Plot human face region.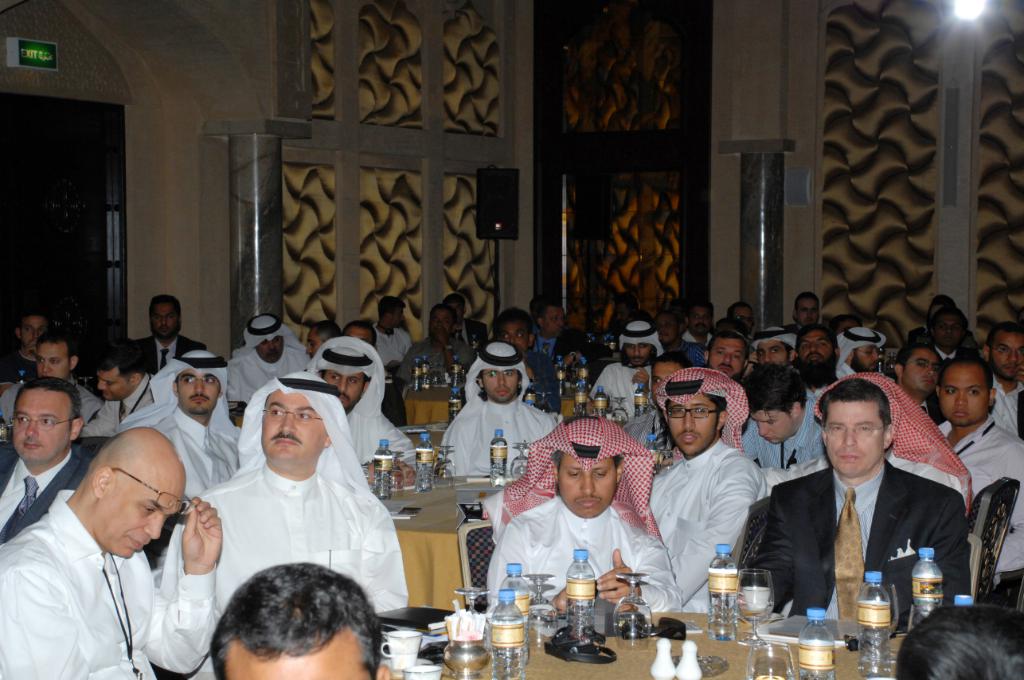
Plotted at [482,370,518,401].
